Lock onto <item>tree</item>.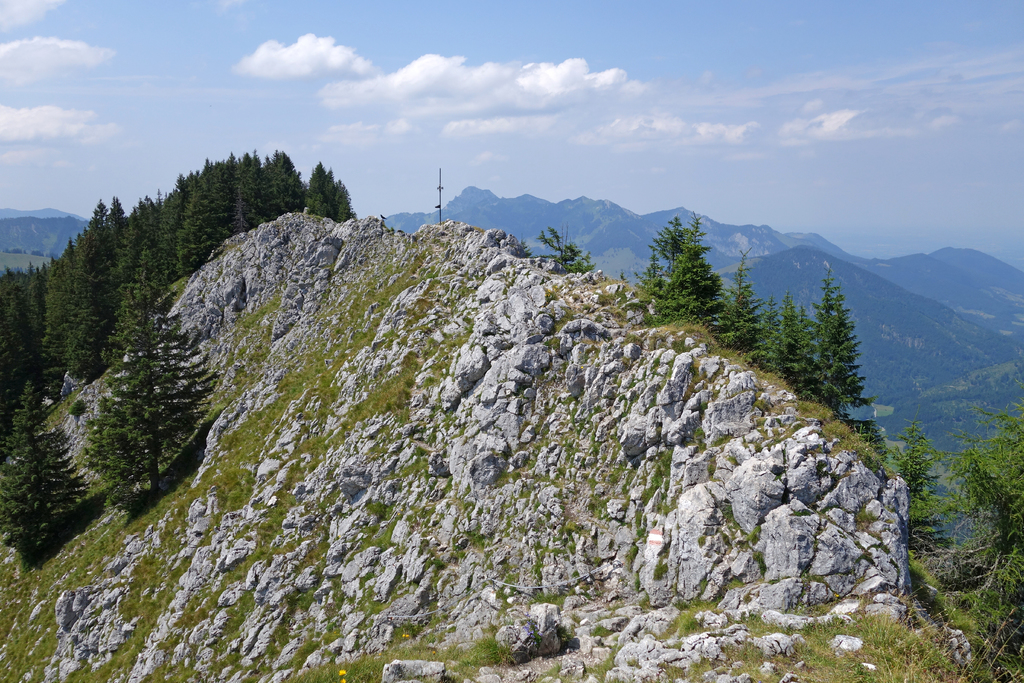
Locked: Rect(725, 263, 755, 338).
